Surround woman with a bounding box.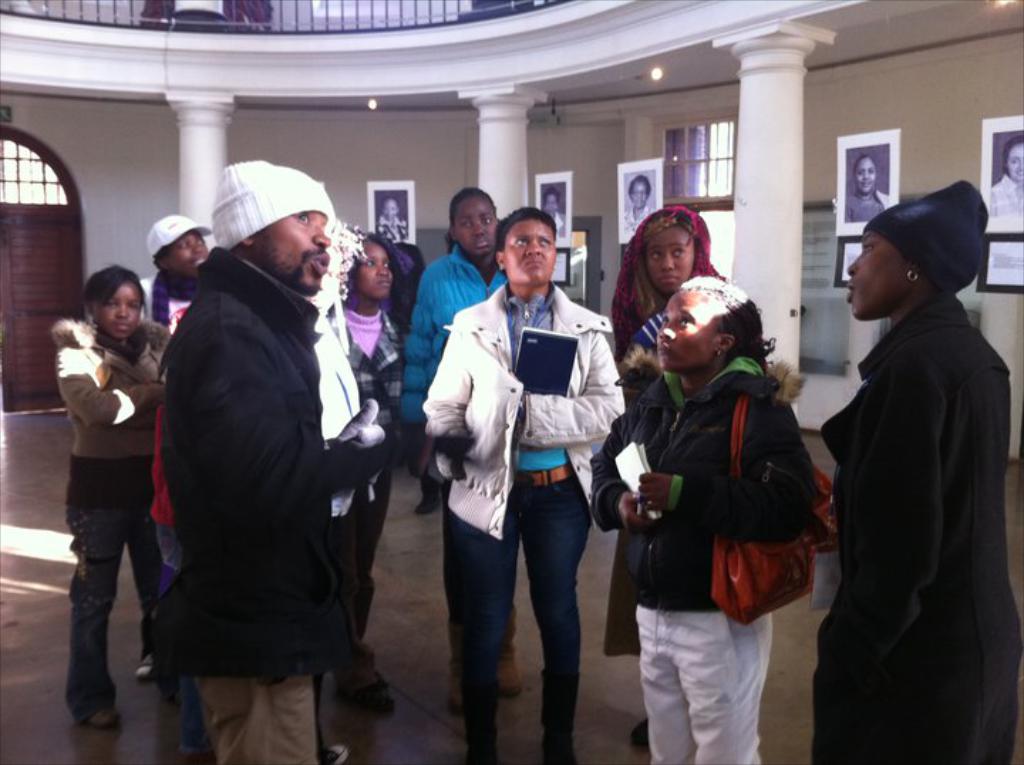
Rect(131, 212, 219, 697).
